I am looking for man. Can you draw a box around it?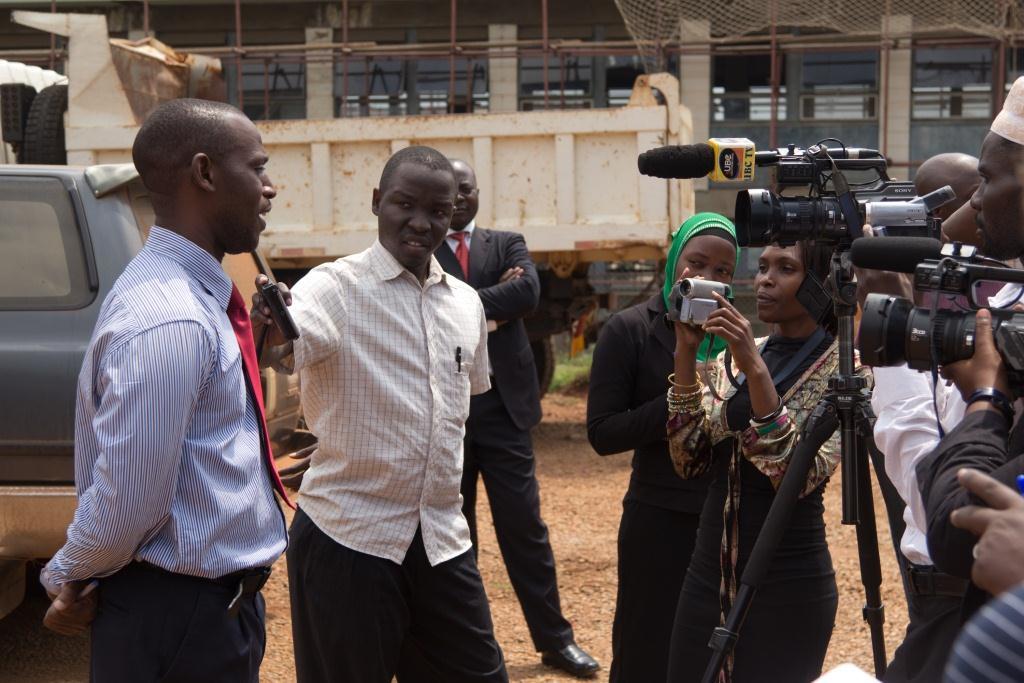
Sure, the bounding box is box=[968, 71, 1023, 315].
